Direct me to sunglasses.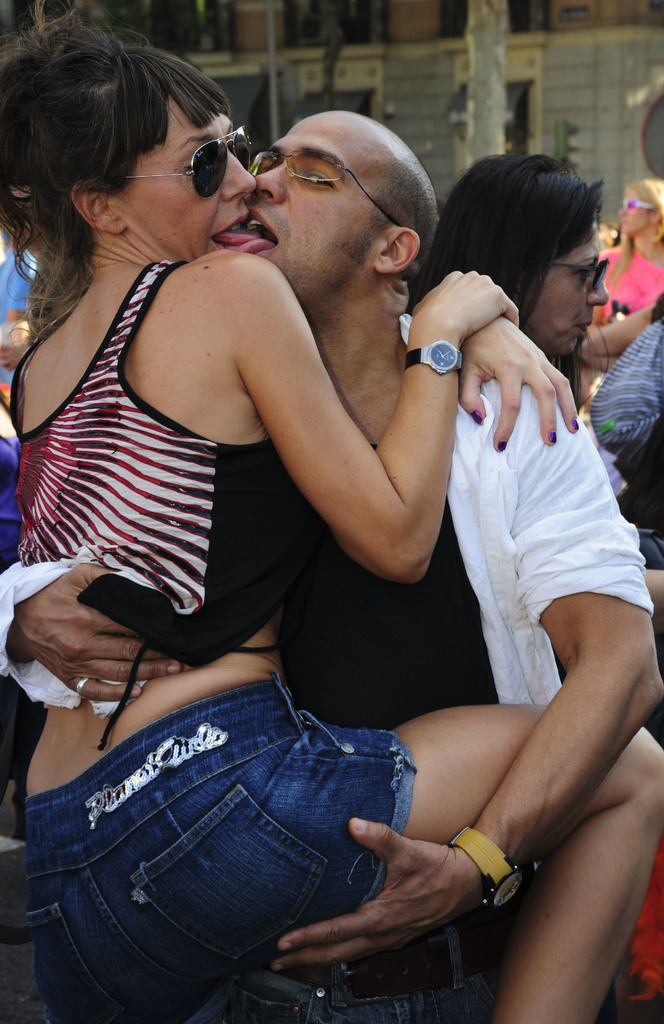
Direction: [x1=124, y1=124, x2=250, y2=199].
